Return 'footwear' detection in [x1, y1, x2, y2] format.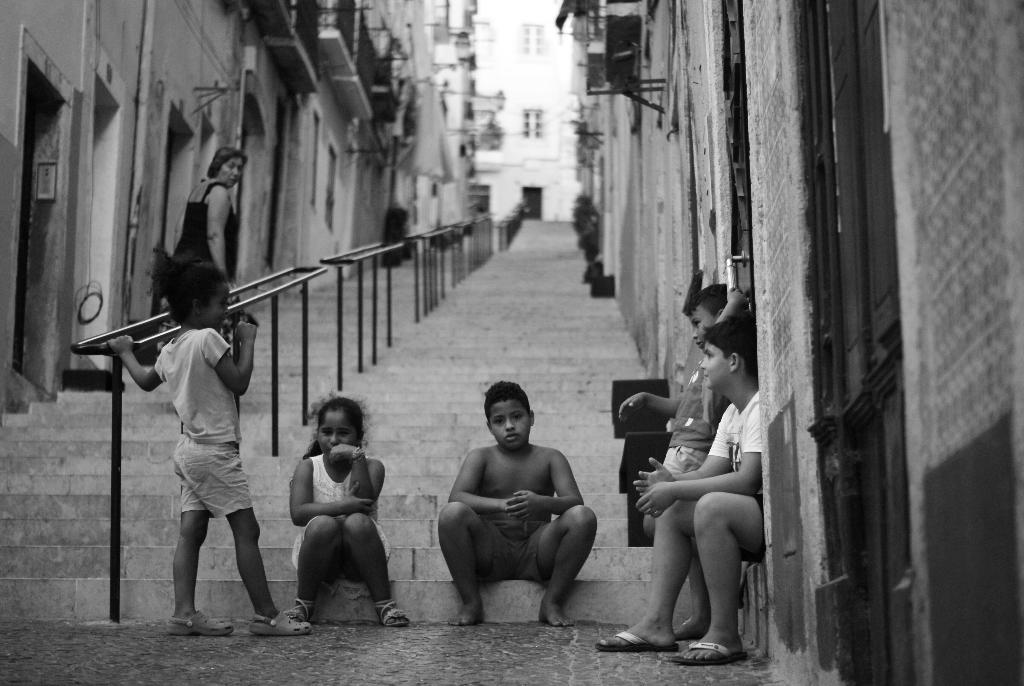
[166, 607, 234, 637].
